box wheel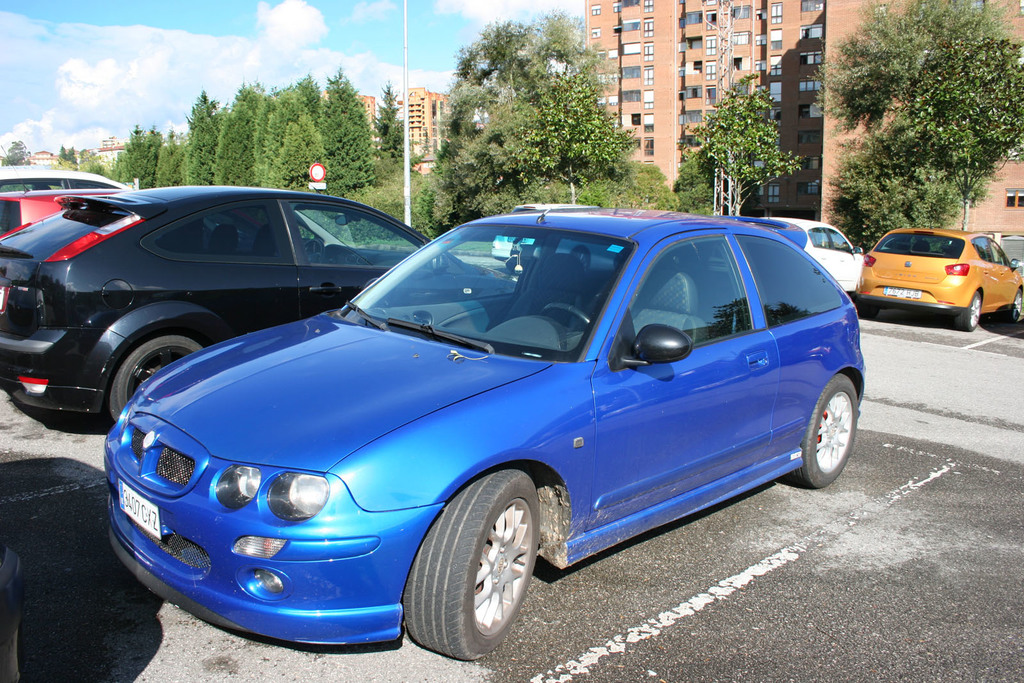
bbox=[401, 469, 538, 660]
